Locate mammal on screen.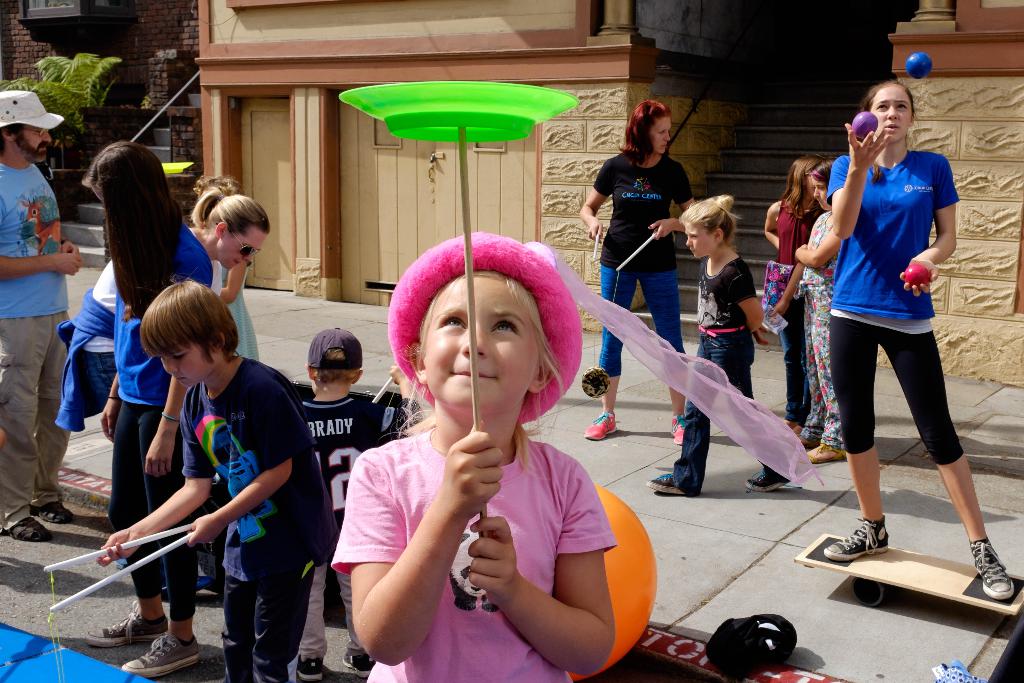
On screen at bbox=[785, 114, 969, 535].
